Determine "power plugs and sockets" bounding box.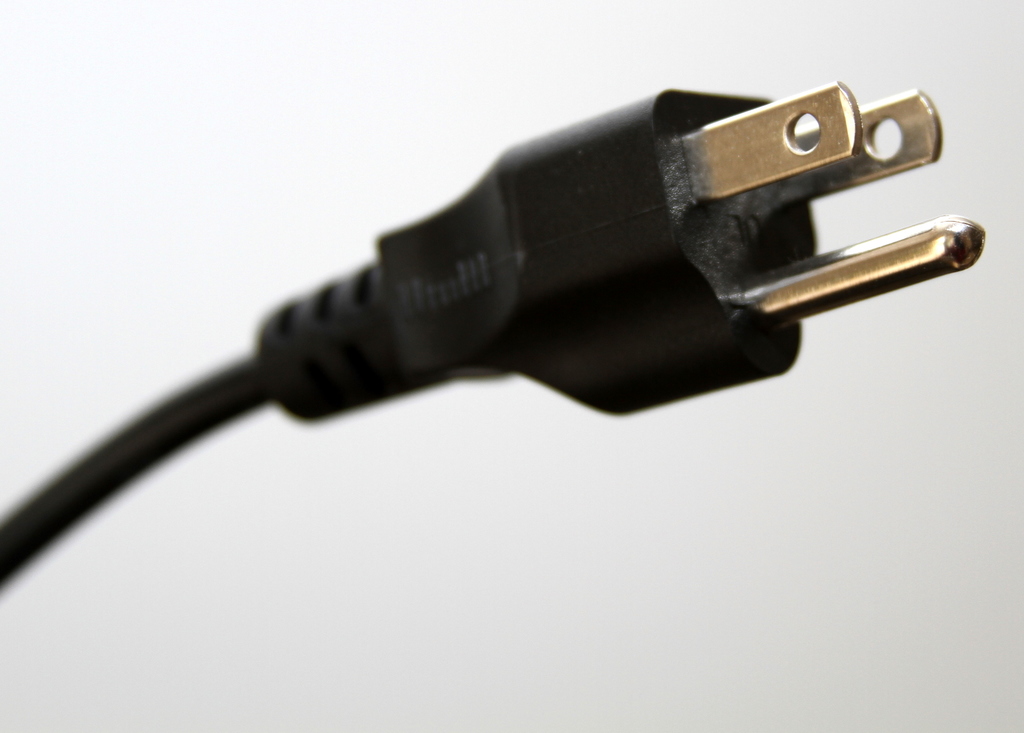
Determined: x1=261 y1=75 x2=992 y2=422.
